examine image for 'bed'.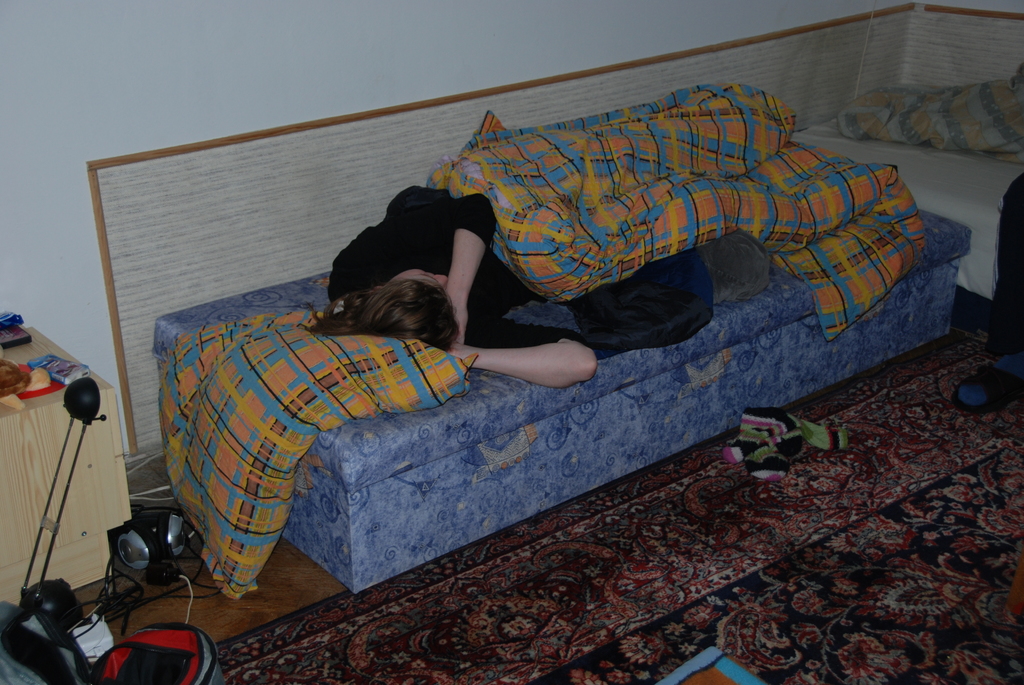
Examination result: x1=788 y1=91 x2=1023 y2=310.
